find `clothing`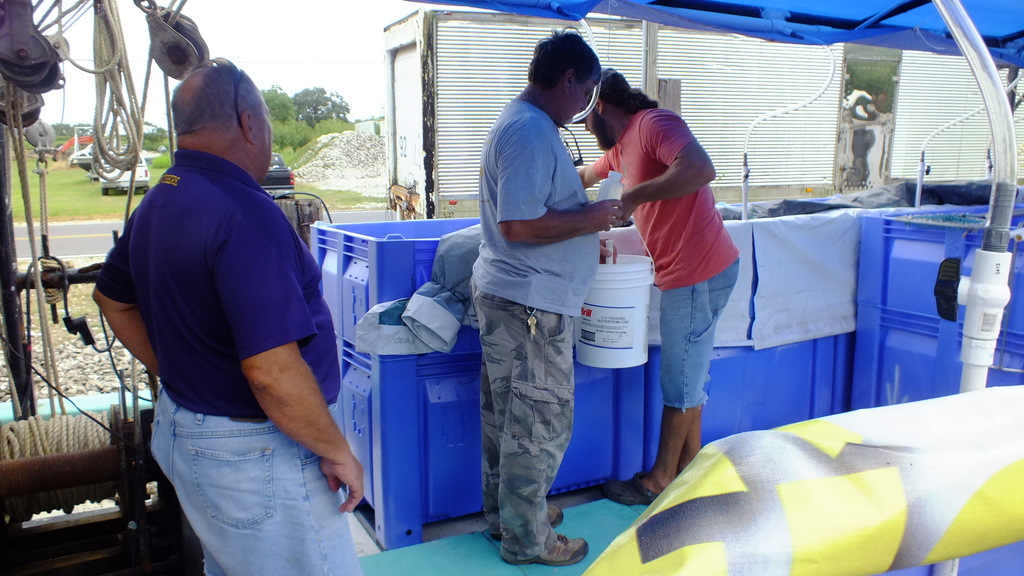
593,108,740,290
